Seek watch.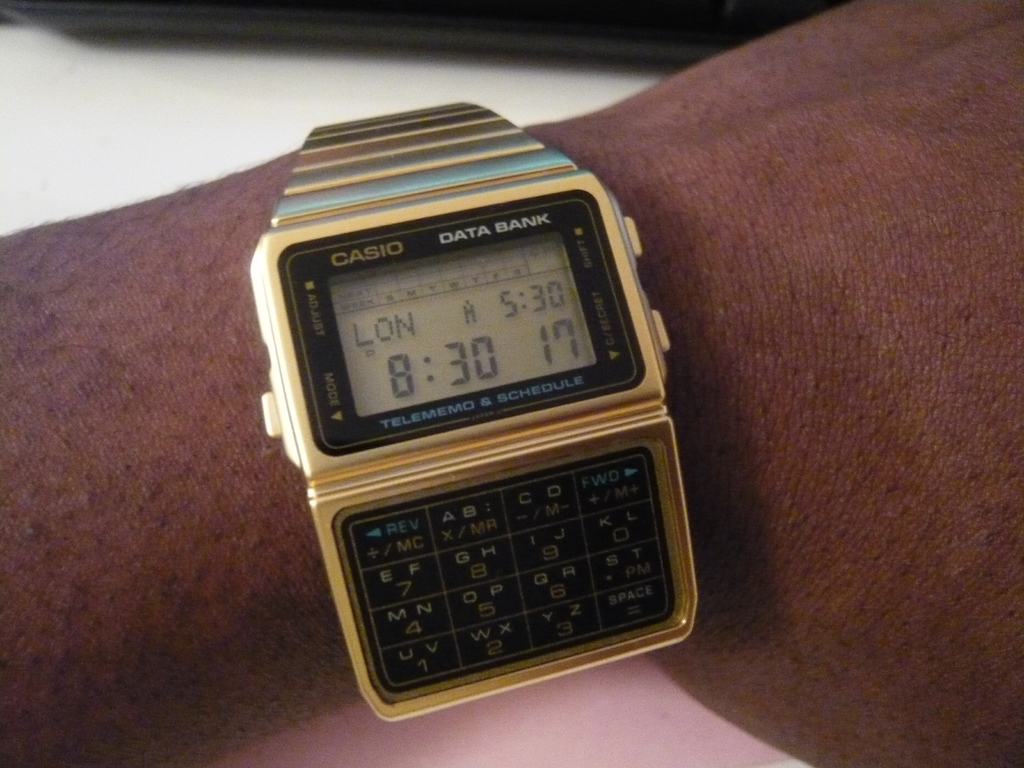
BBox(248, 99, 698, 718).
